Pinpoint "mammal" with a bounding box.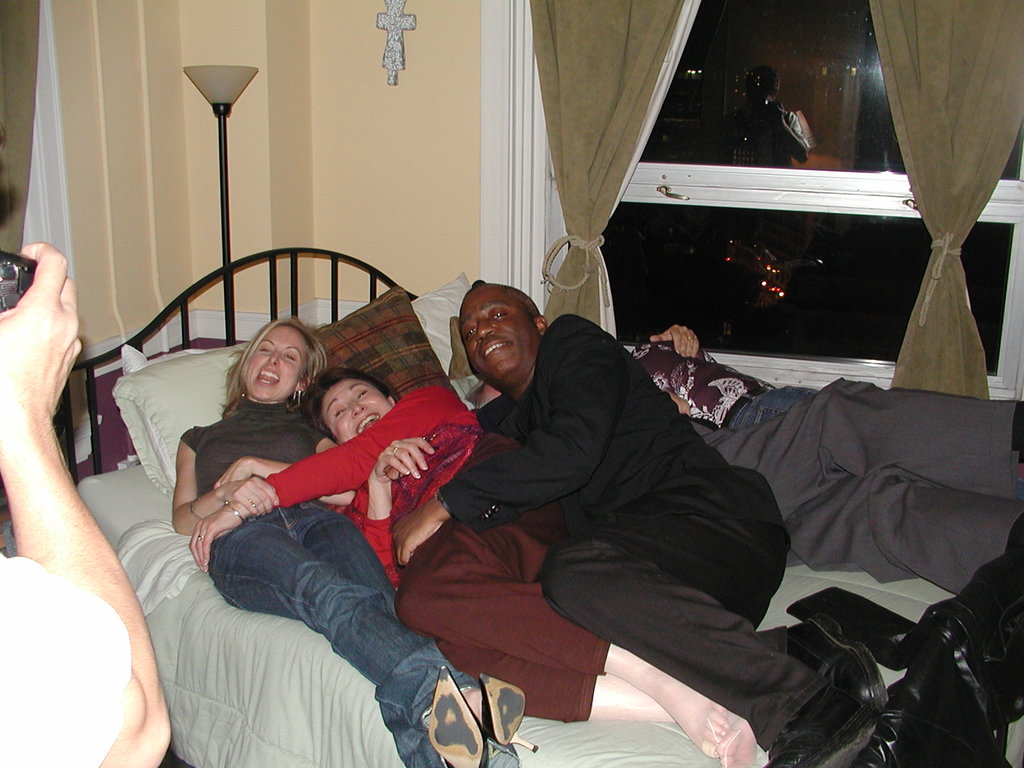
[477,323,1023,590].
